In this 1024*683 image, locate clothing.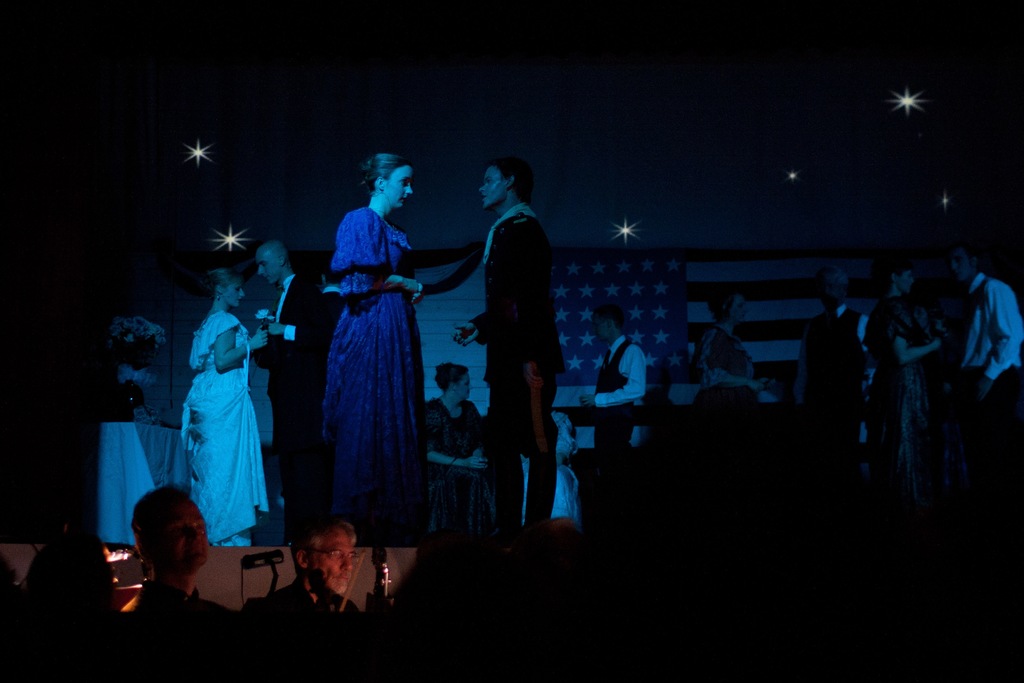
Bounding box: <box>132,577,219,609</box>.
